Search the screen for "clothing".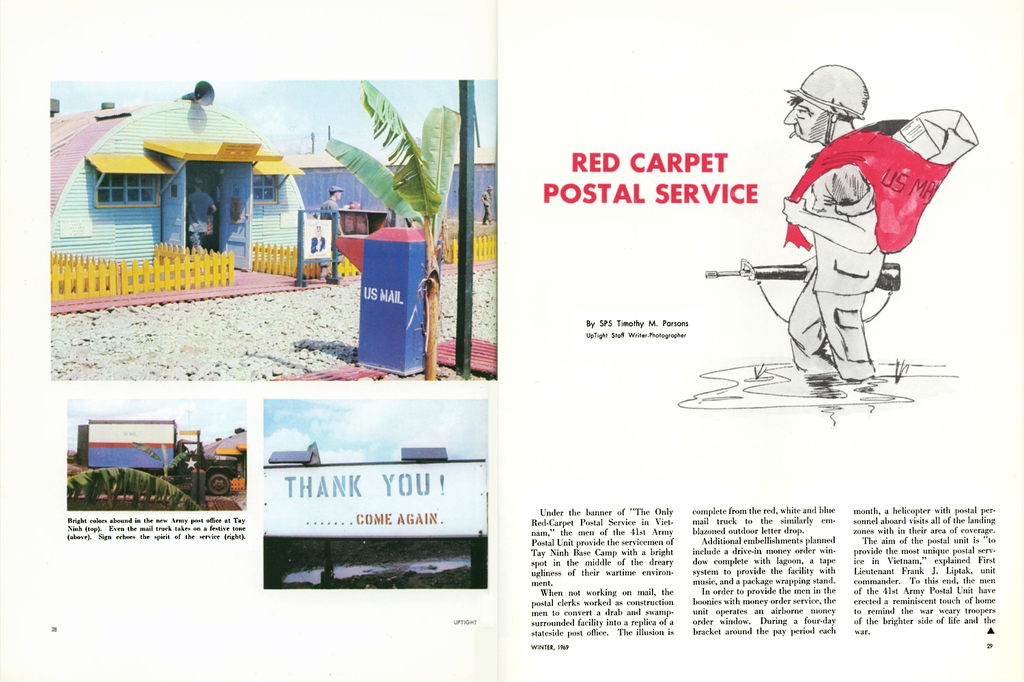
Found at bbox=[187, 189, 214, 253].
